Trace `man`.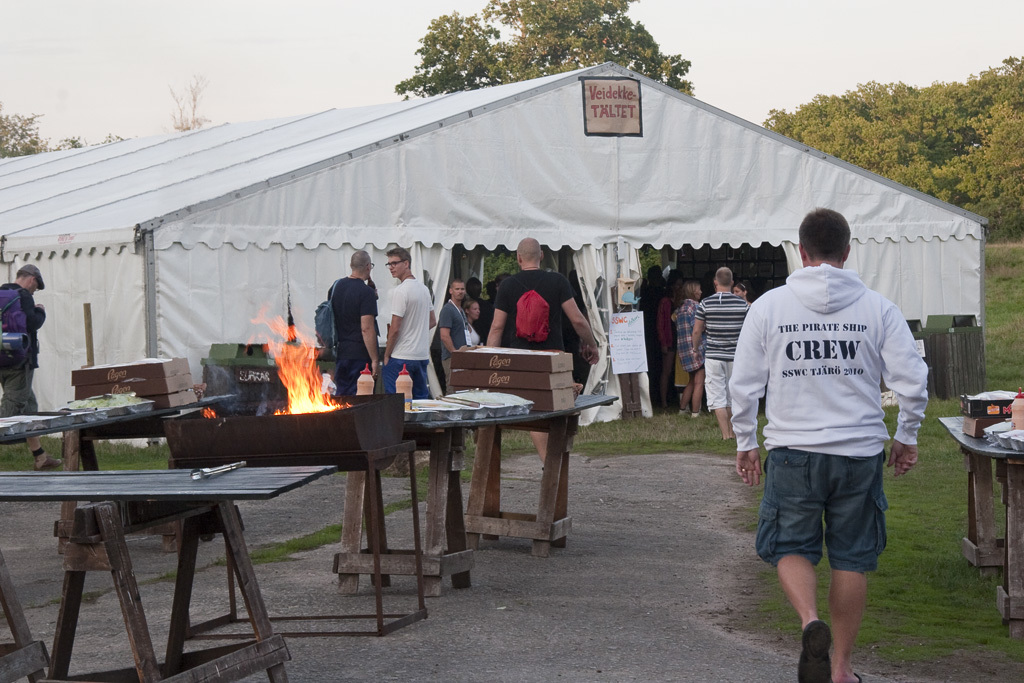
Traced to (690, 263, 754, 445).
